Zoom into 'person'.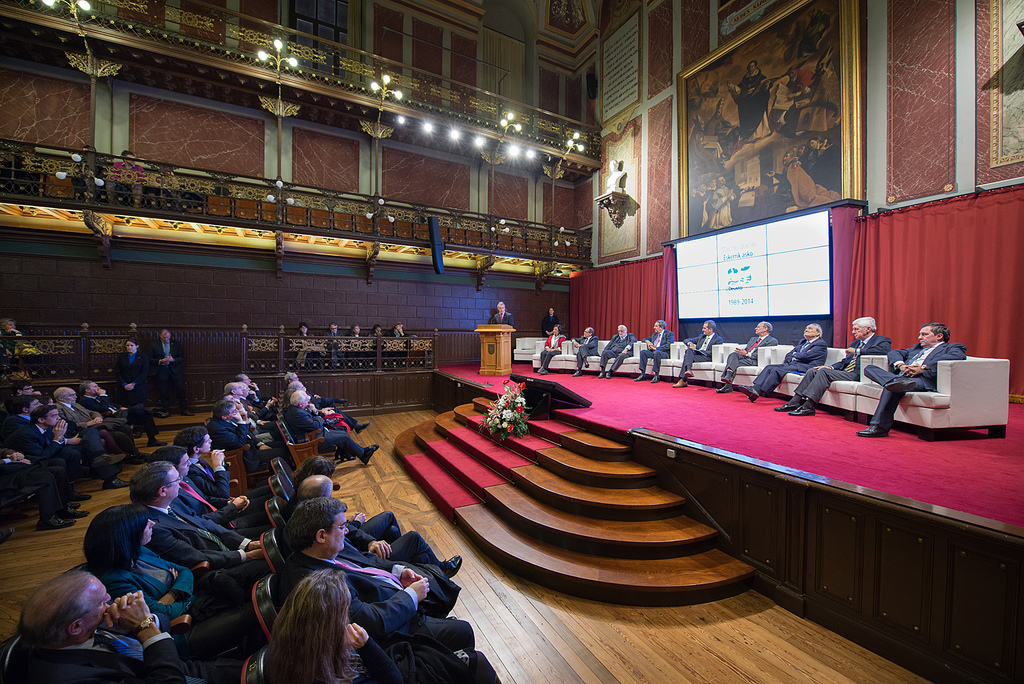
Zoom target: [left=736, top=320, right=826, bottom=405].
